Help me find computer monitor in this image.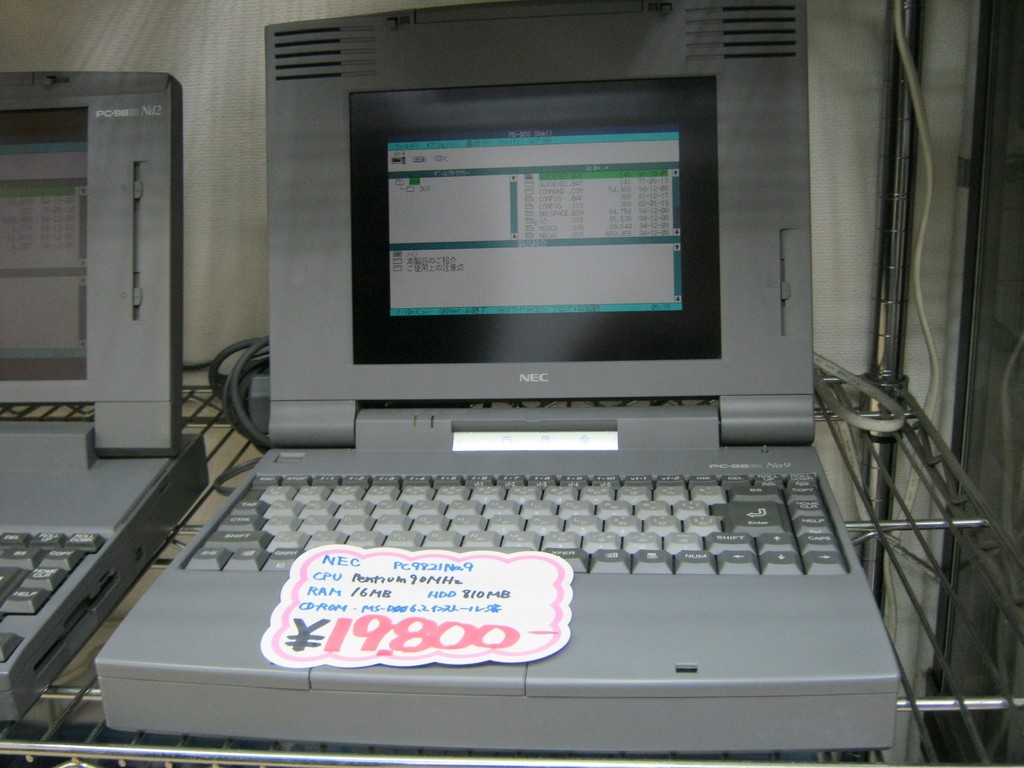
Found it: bbox(91, 0, 918, 754).
